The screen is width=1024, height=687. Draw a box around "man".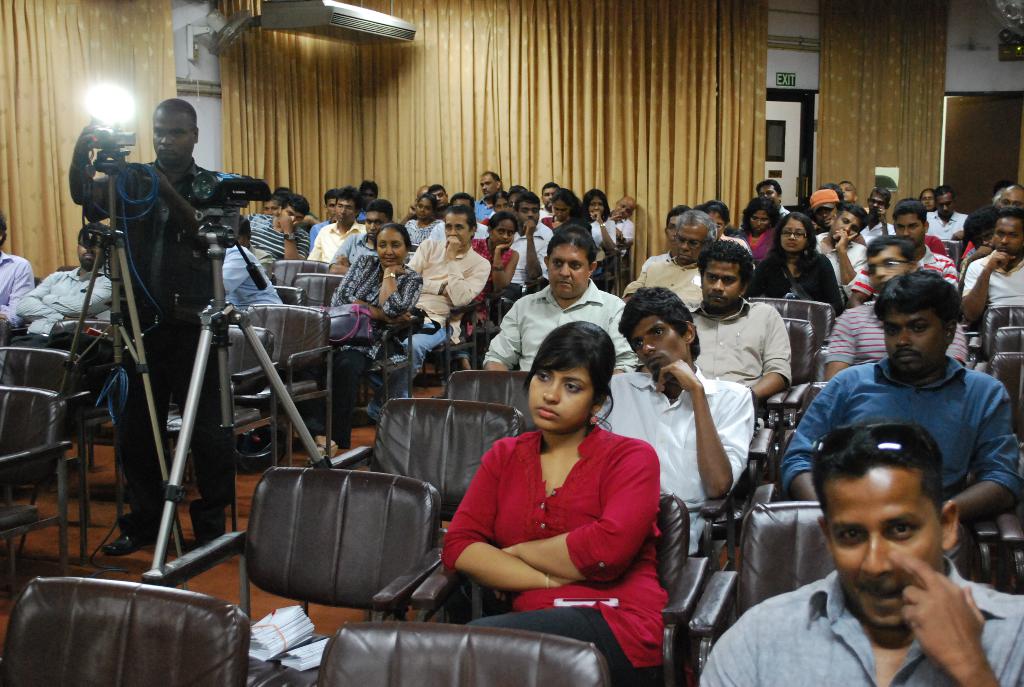
left=639, top=204, right=694, bottom=271.
